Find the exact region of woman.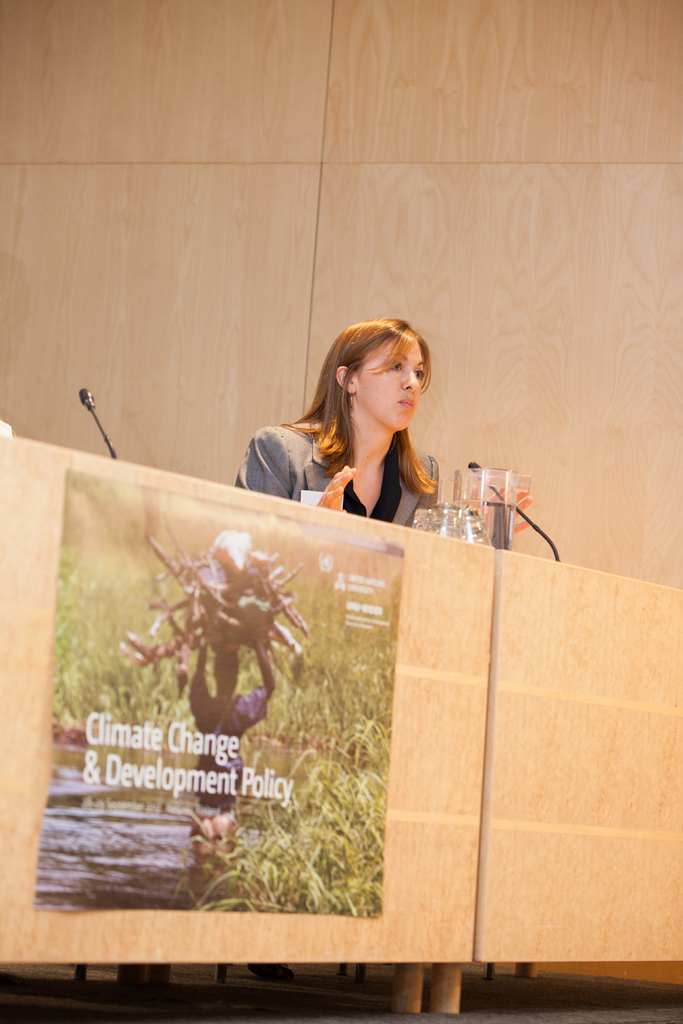
Exact region: bbox(221, 314, 536, 548).
